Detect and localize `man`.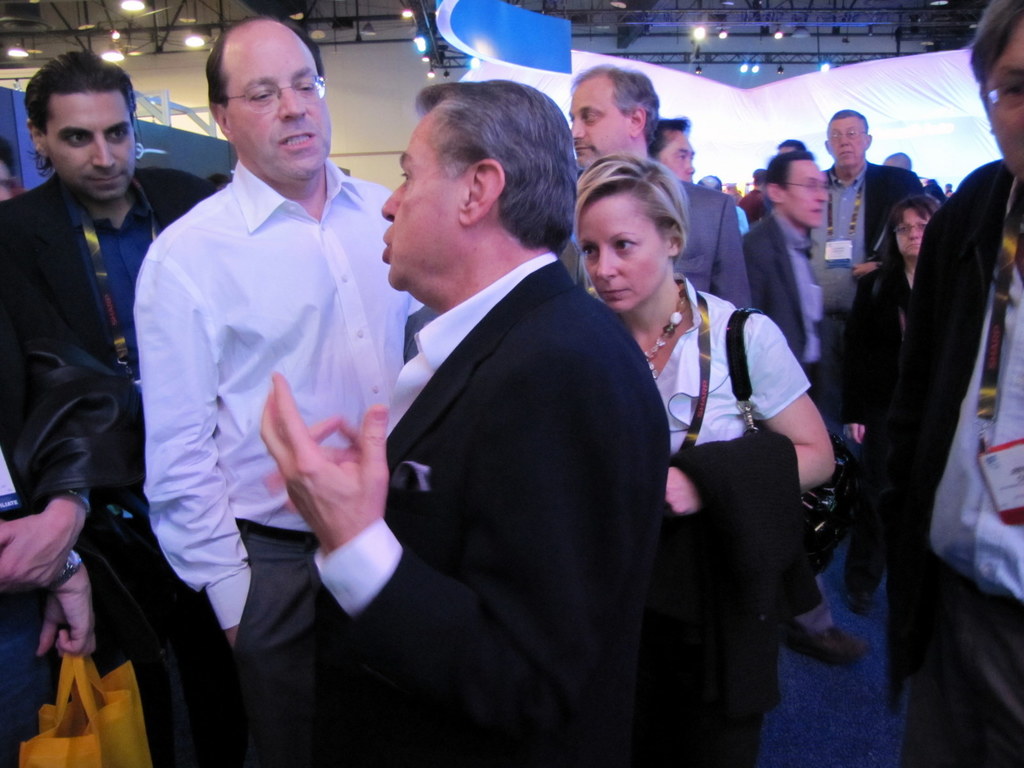
Localized at locate(562, 58, 753, 310).
